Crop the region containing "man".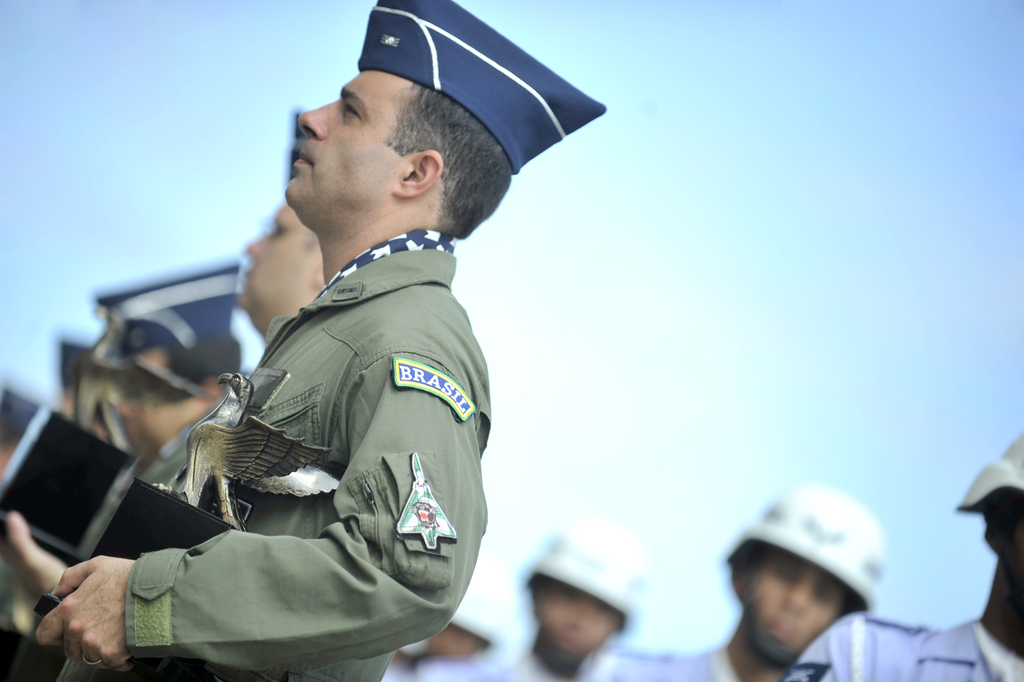
Crop region: x1=111 y1=38 x2=599 y2=681.
